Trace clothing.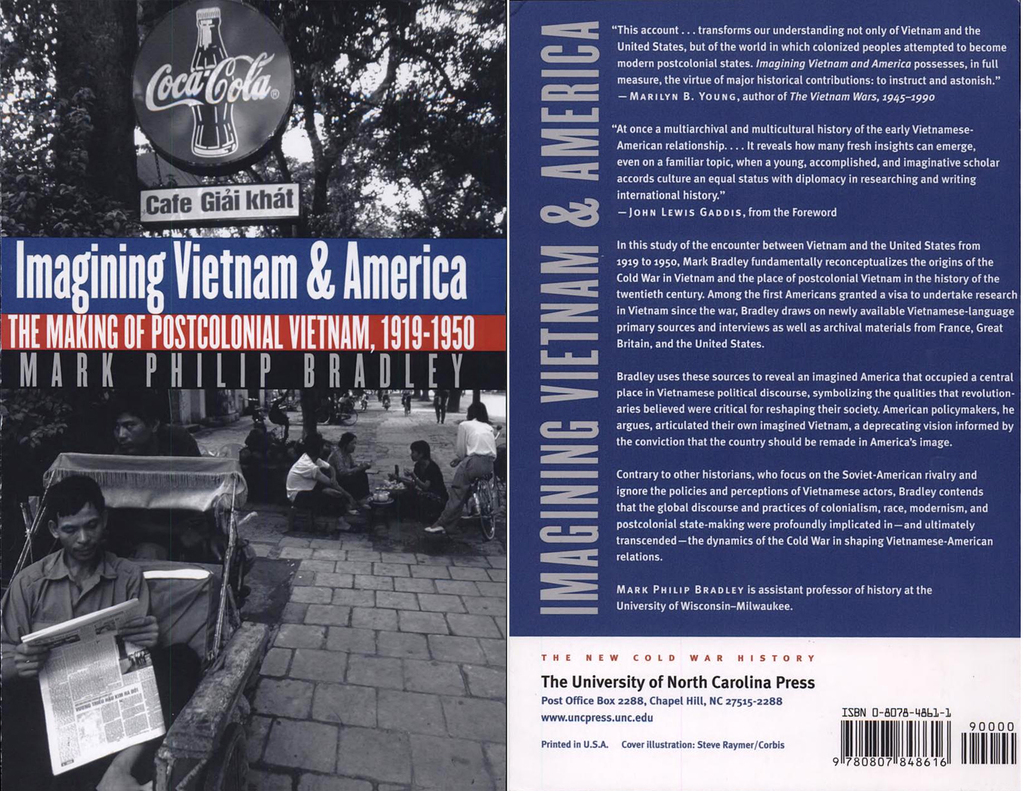
Traced to BBox(322, 442, 370, 498).
